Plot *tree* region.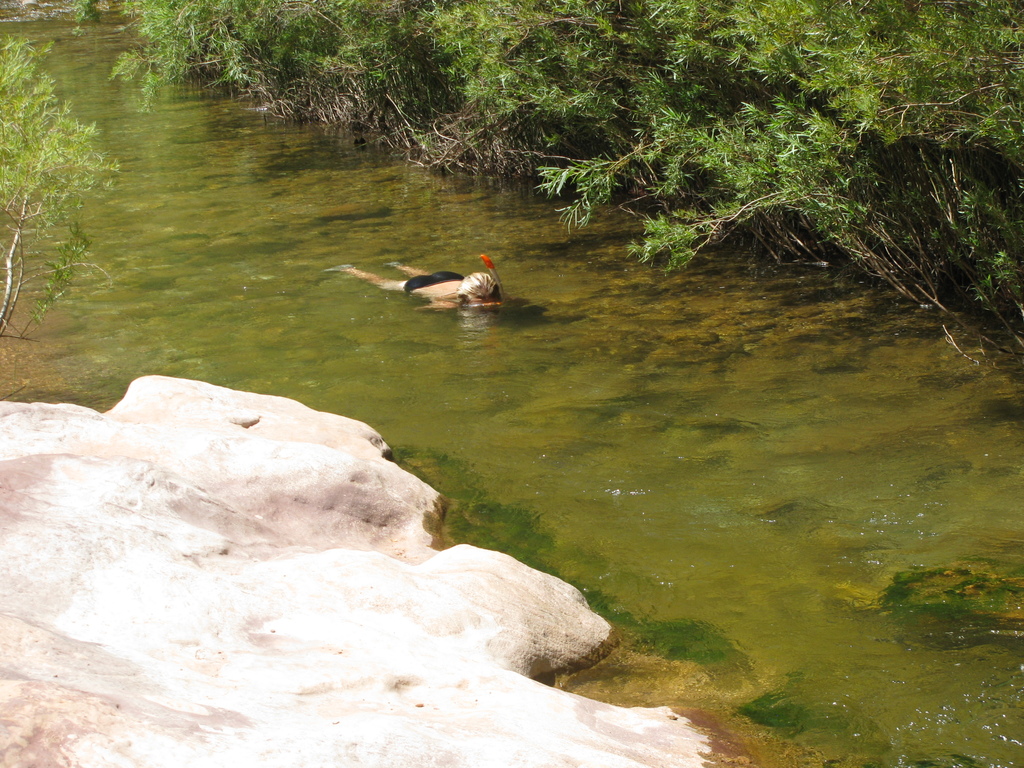
Plotted at left=0, top=35, right=122, bottom=347.
